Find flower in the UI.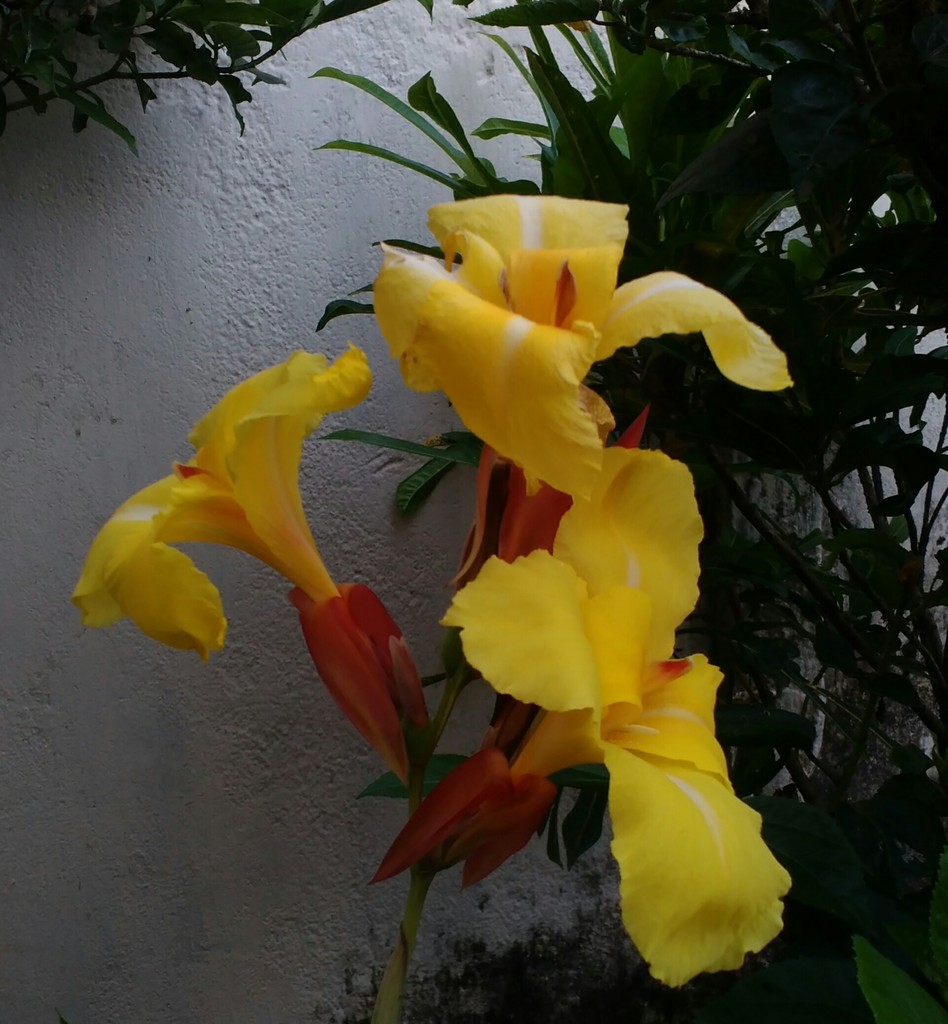
UI element at detection(70, 348, 377, 671).
